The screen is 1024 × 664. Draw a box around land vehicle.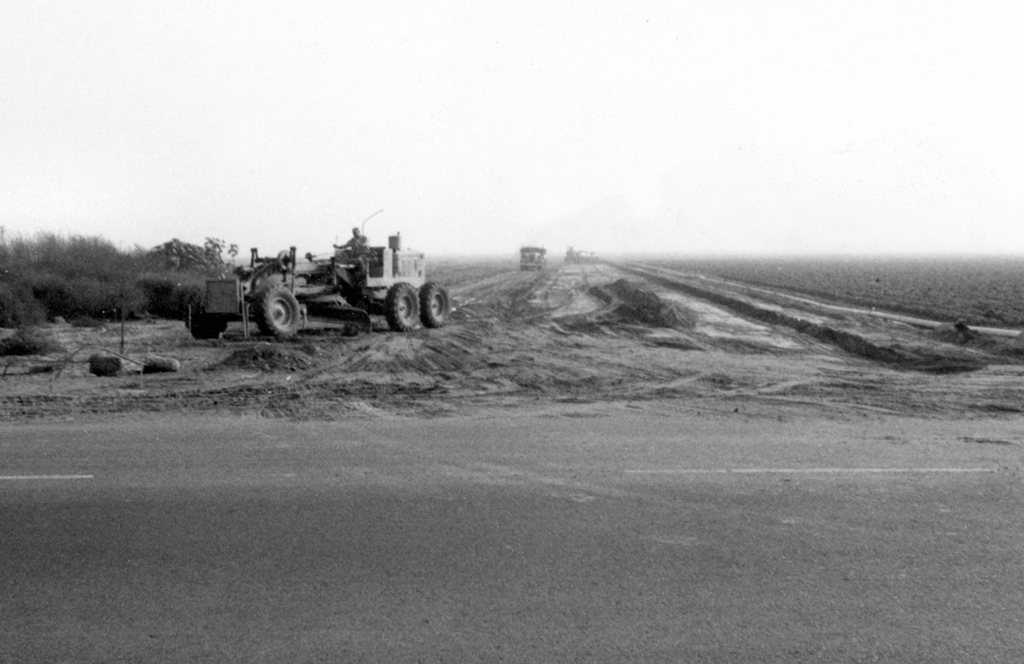
<region>523, 246, 545, 266</region>.
